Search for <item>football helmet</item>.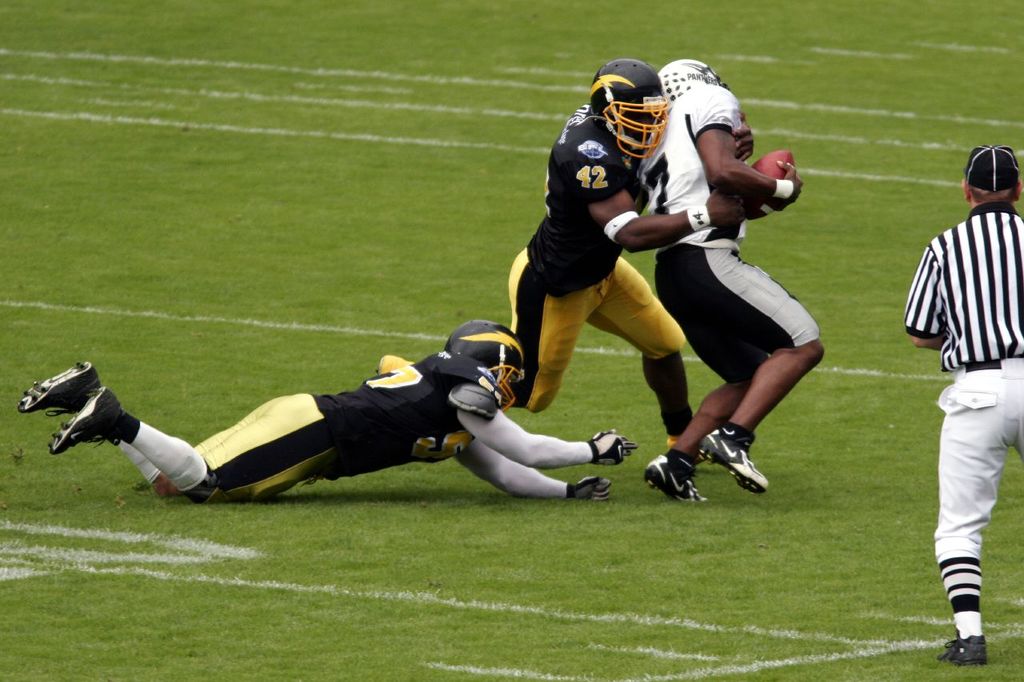
Found at bbox(442, 315, 534, 425).
